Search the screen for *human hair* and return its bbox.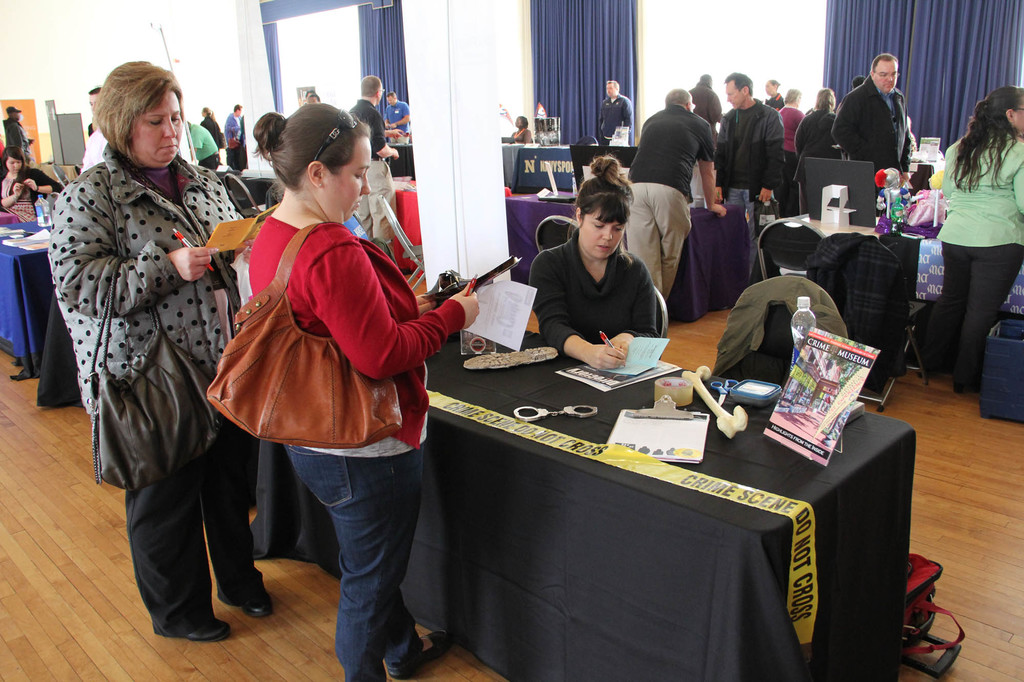
Found: 253:100:373:184.
